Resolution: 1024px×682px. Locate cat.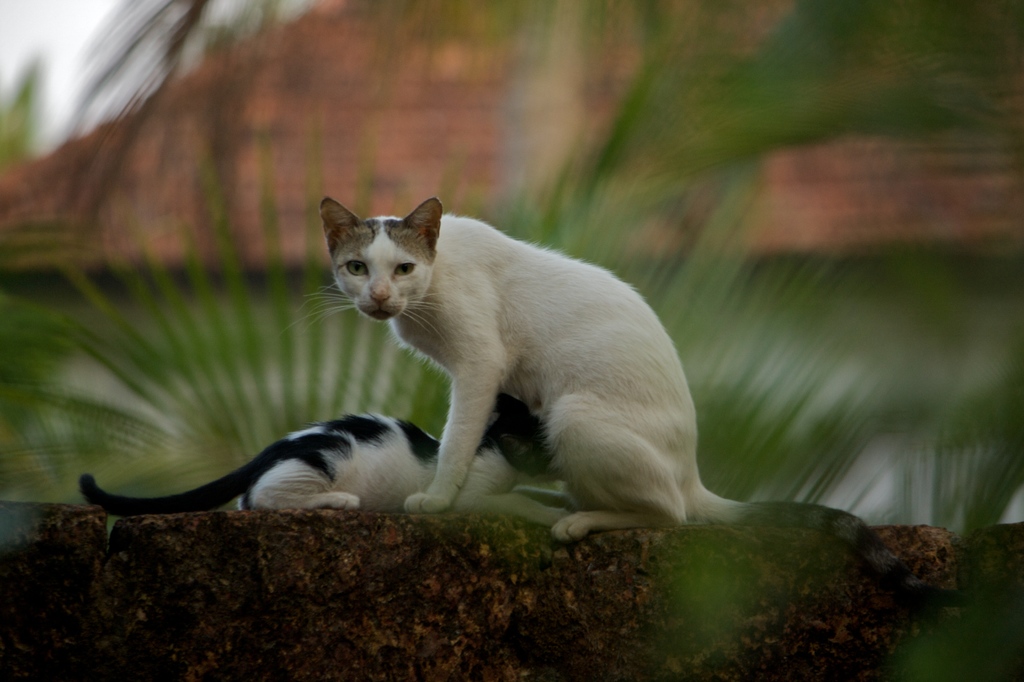
287/193/930/605.
